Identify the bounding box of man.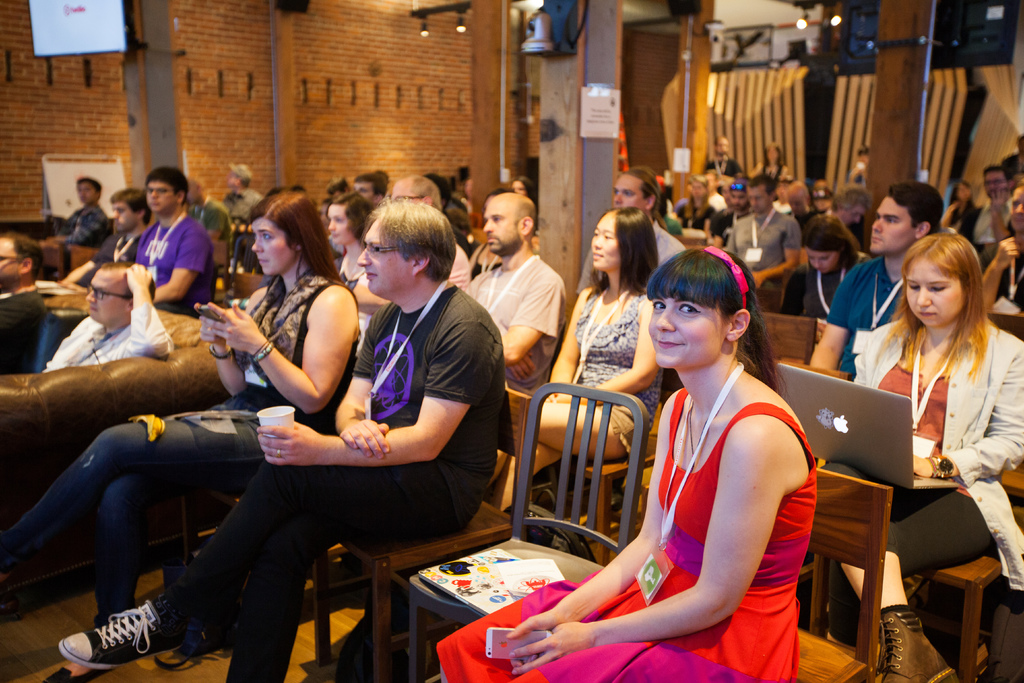
[456, 189, 567, 394].
